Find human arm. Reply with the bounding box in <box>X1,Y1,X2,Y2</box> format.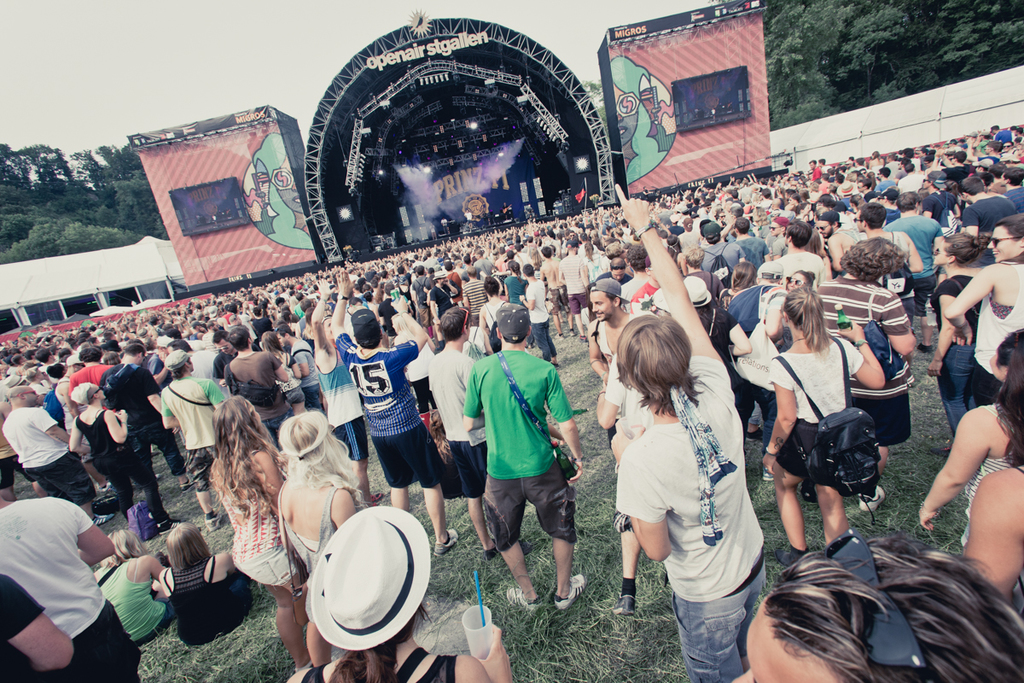
<box>260,353,289,378</box>.
